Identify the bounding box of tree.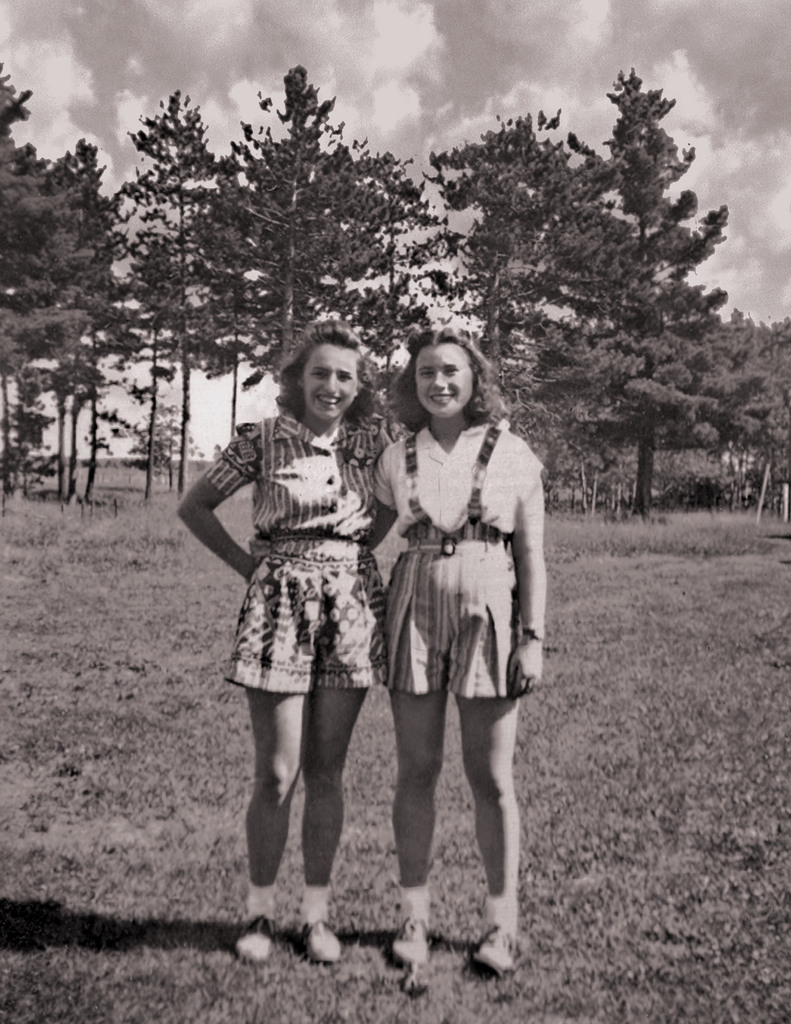
0, 70, 125, 502.
